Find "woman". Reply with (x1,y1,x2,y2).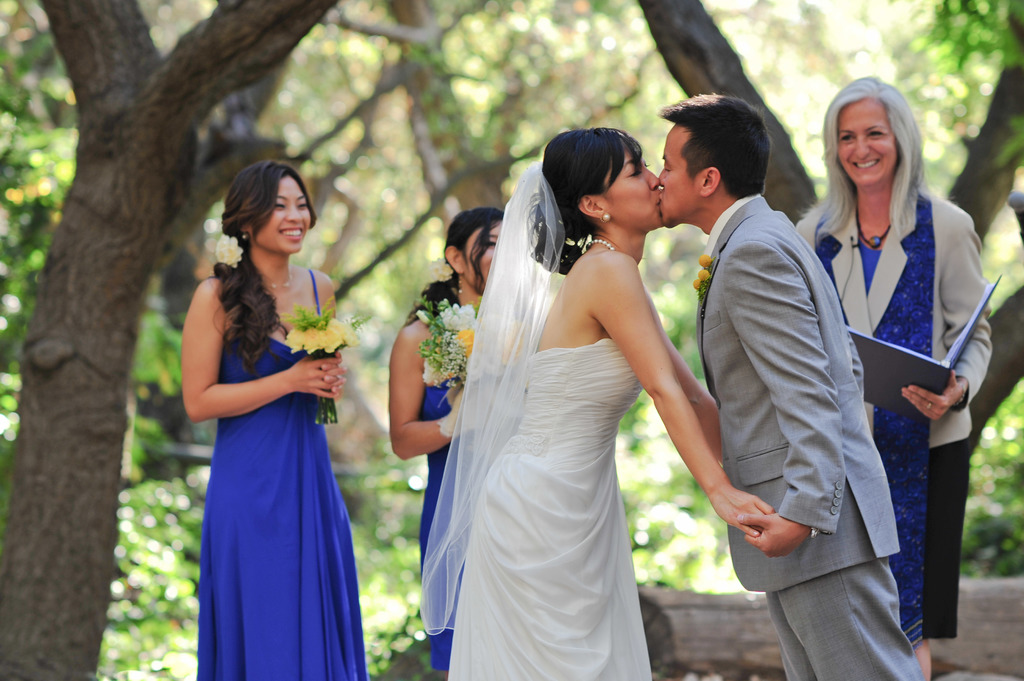
(383,206,511,669).
